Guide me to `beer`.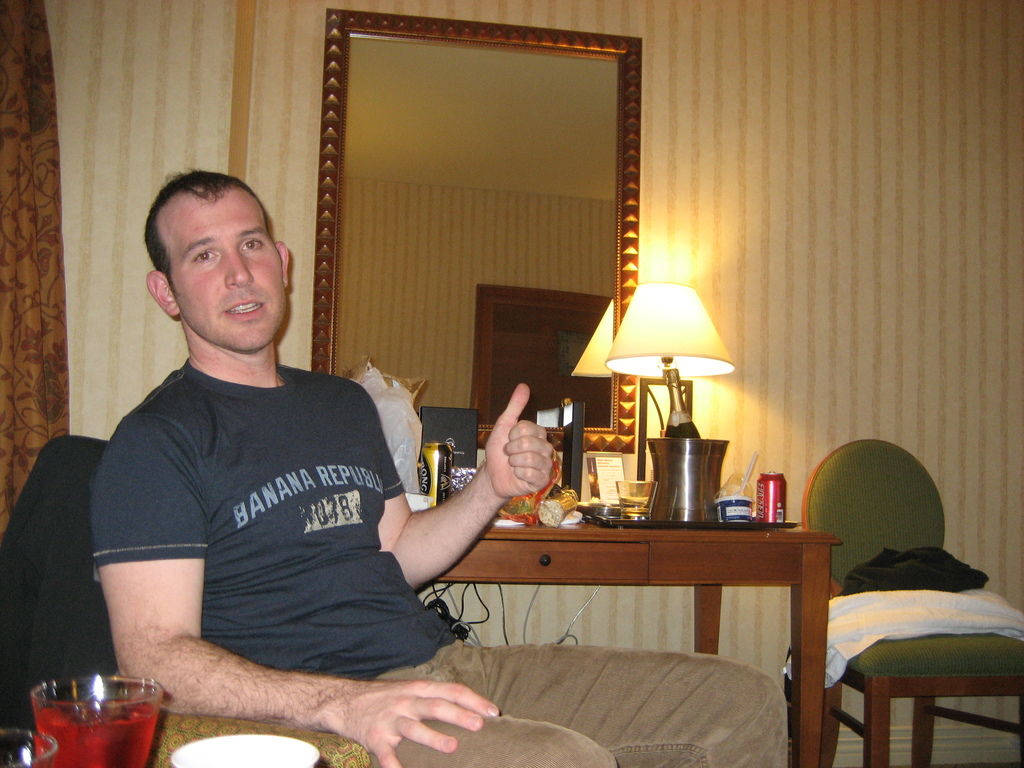
Guidance: l=26, t=666, r=163, b=766.
